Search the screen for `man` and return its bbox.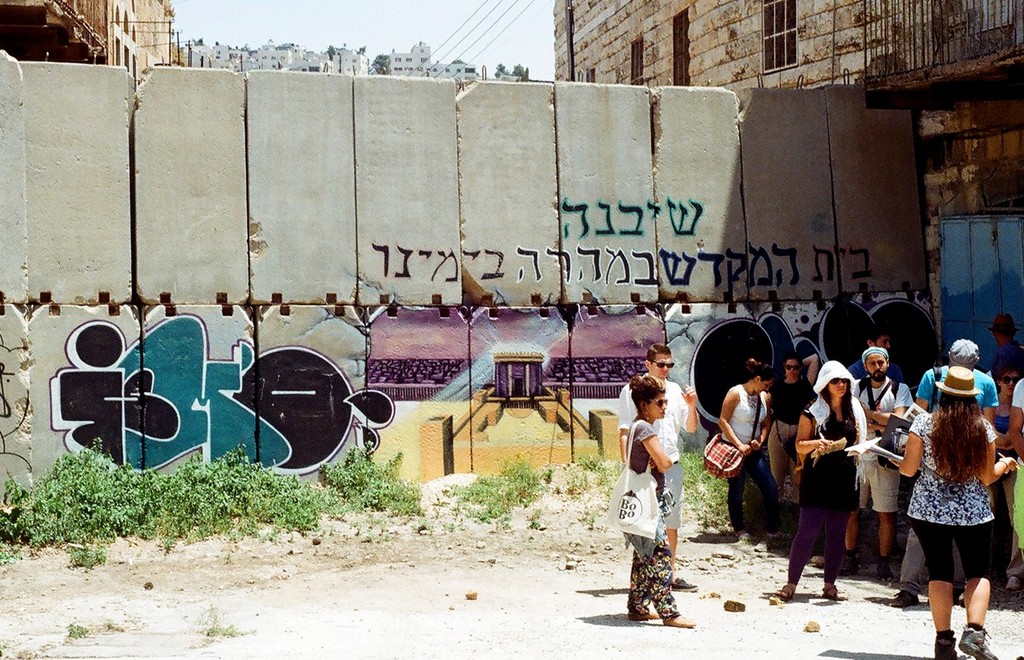
Found: 847, 332, 905, 378.
